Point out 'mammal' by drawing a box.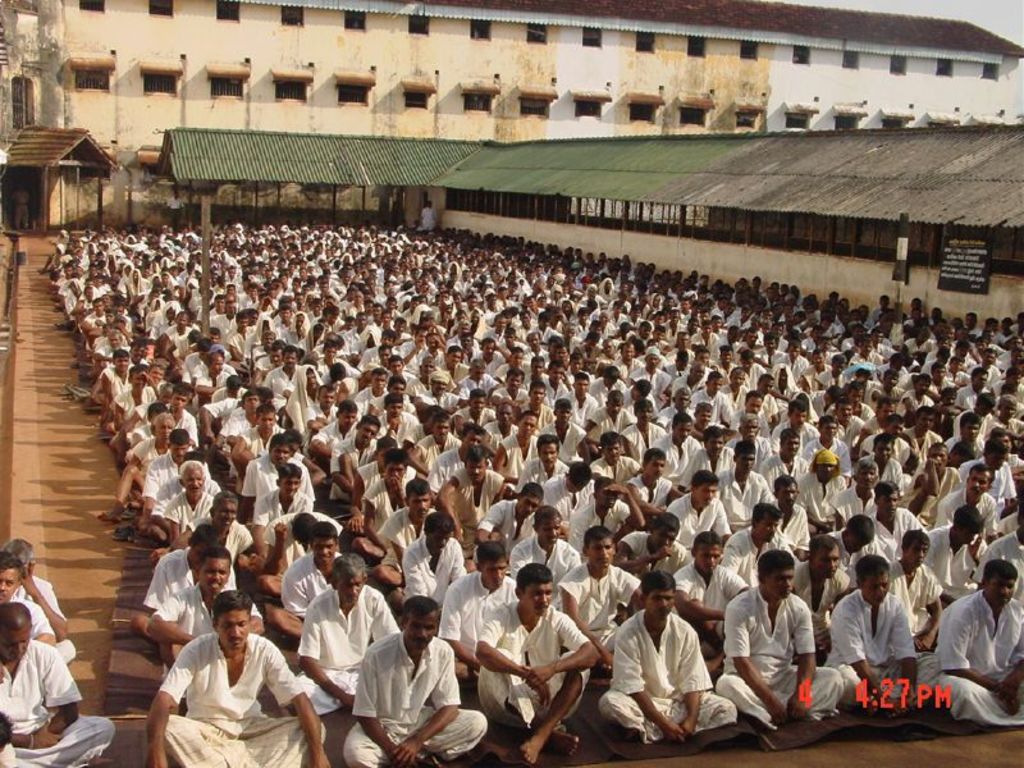
pyautogui.locateOnScreen(822, 553, 940, 717).
